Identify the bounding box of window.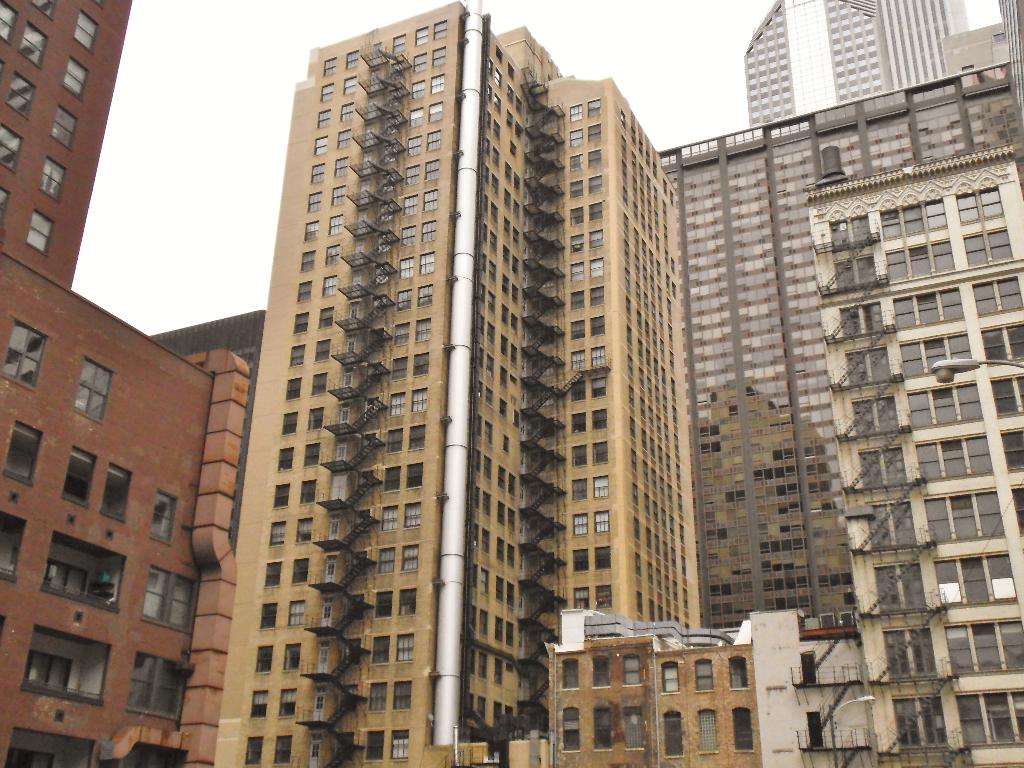
[374,229,394,249].
